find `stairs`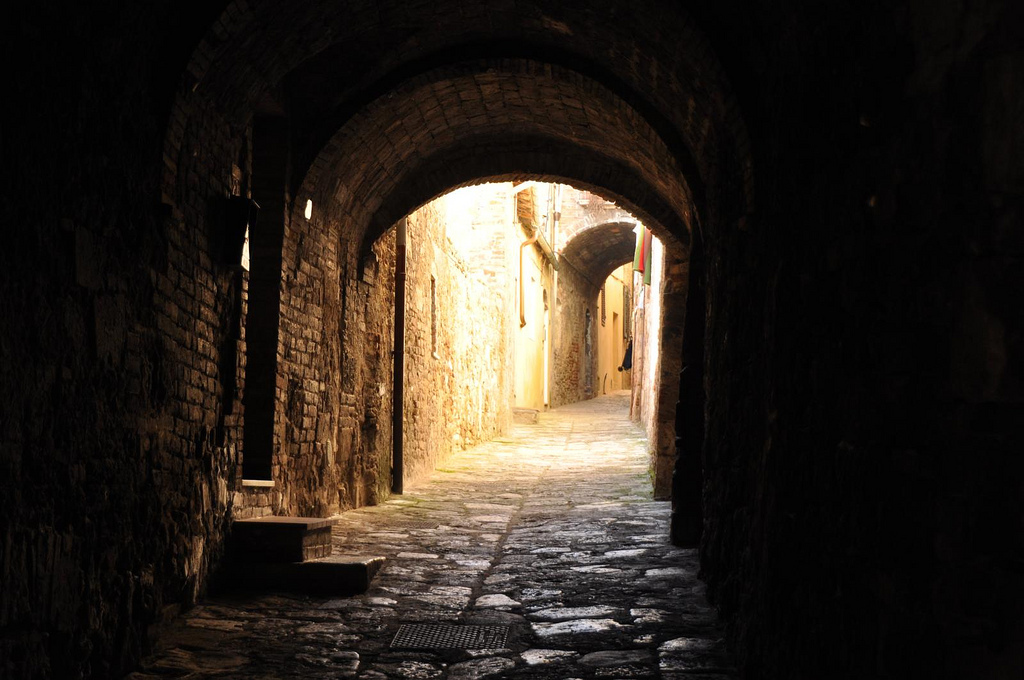
220,508,384,593
